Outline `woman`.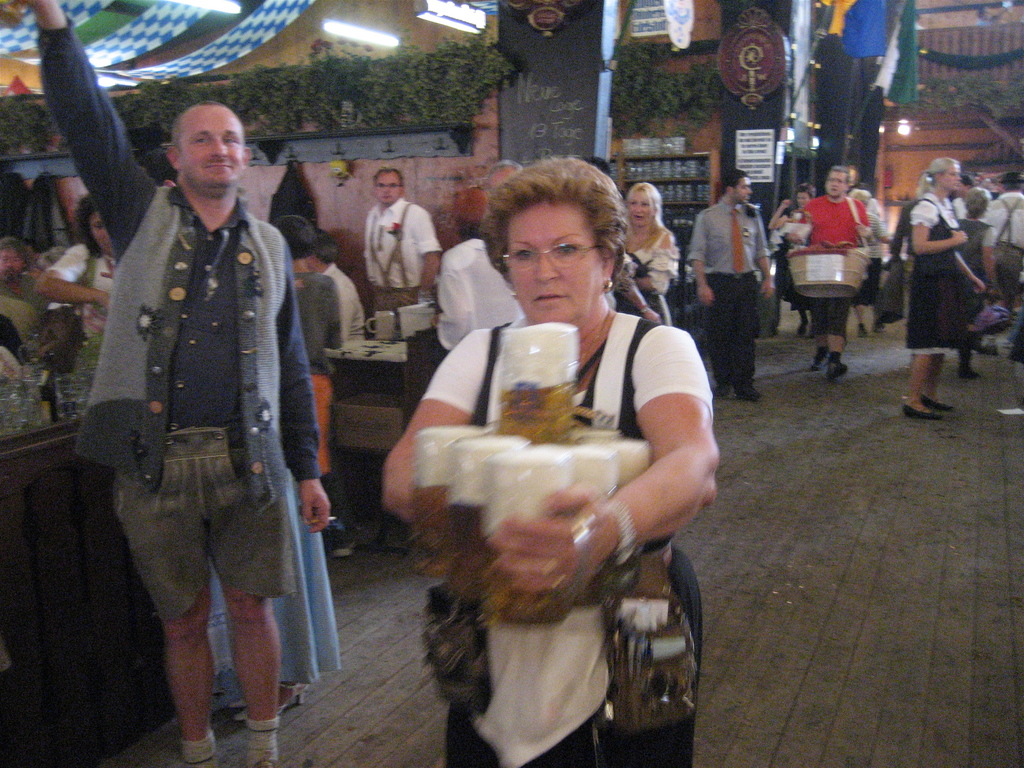
Outline: 907:155:985:422.
